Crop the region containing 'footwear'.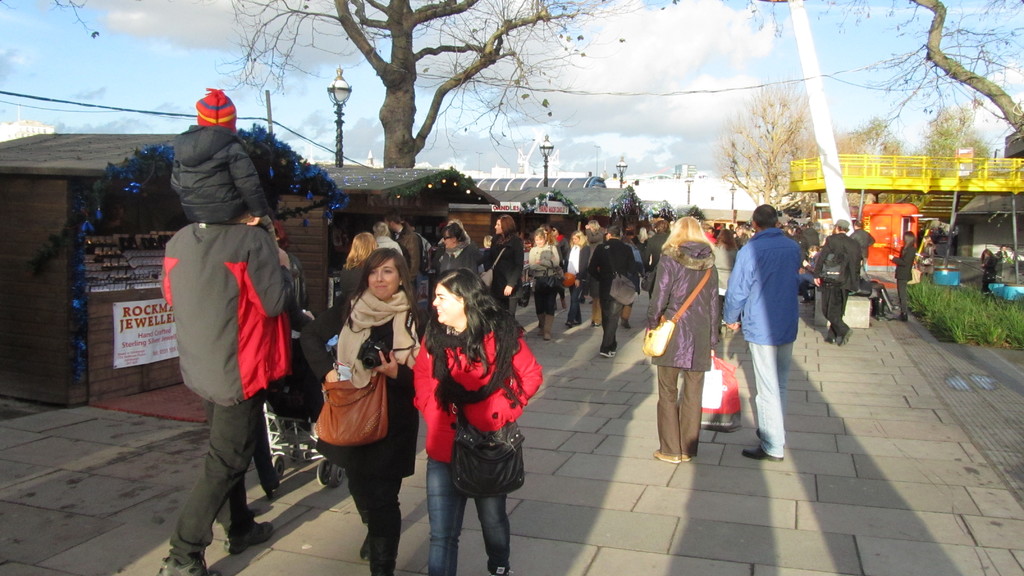
Crop region: (221, 518, 274, 557).
